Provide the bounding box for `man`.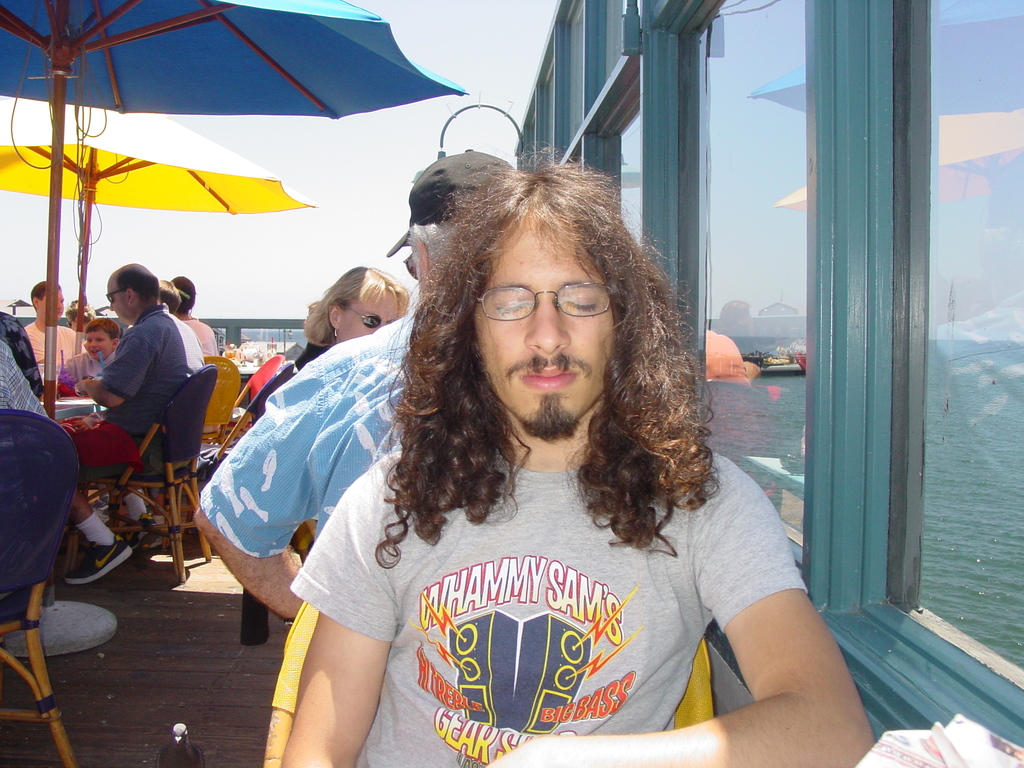
<bbox>278, 148, 879, 767</bbox>.
